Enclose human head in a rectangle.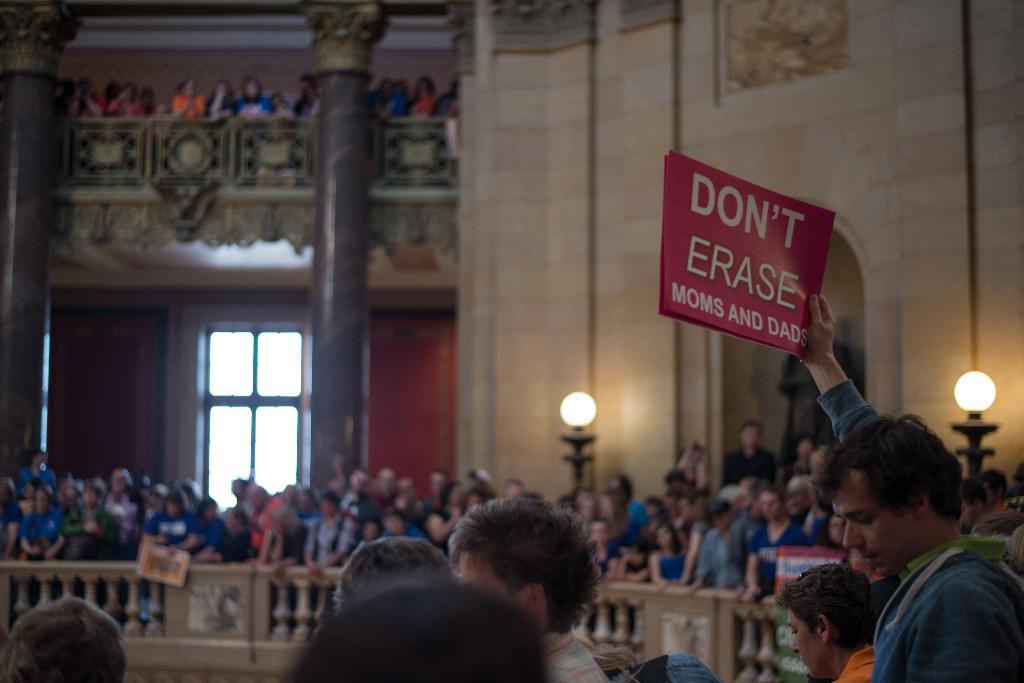
rect(332, 536, 459, 622).
